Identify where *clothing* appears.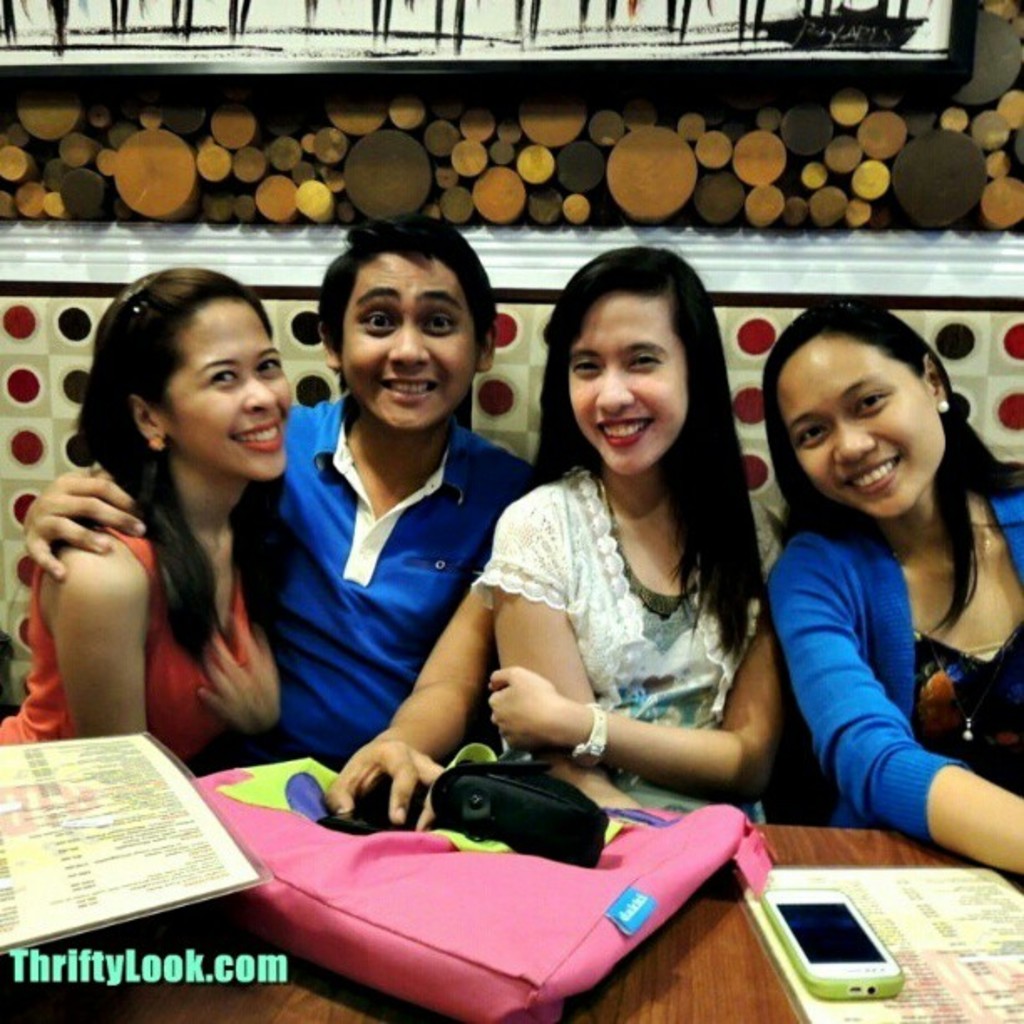
Appears at BBox(465, 468, 790, 750).
